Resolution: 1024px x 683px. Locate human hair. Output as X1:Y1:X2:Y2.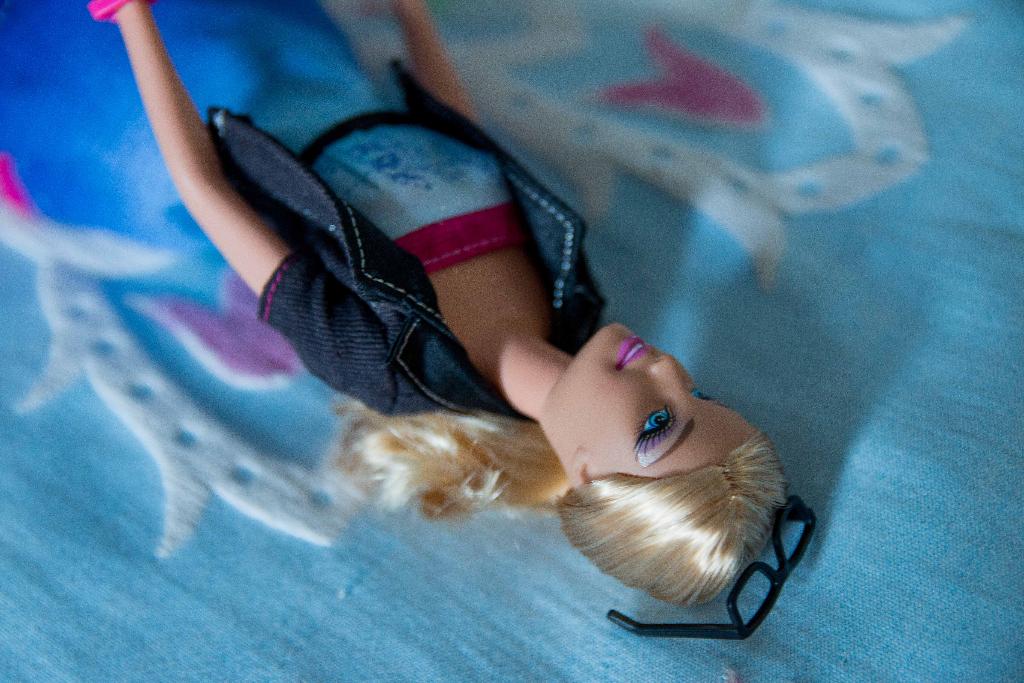
319:392:788:609.
